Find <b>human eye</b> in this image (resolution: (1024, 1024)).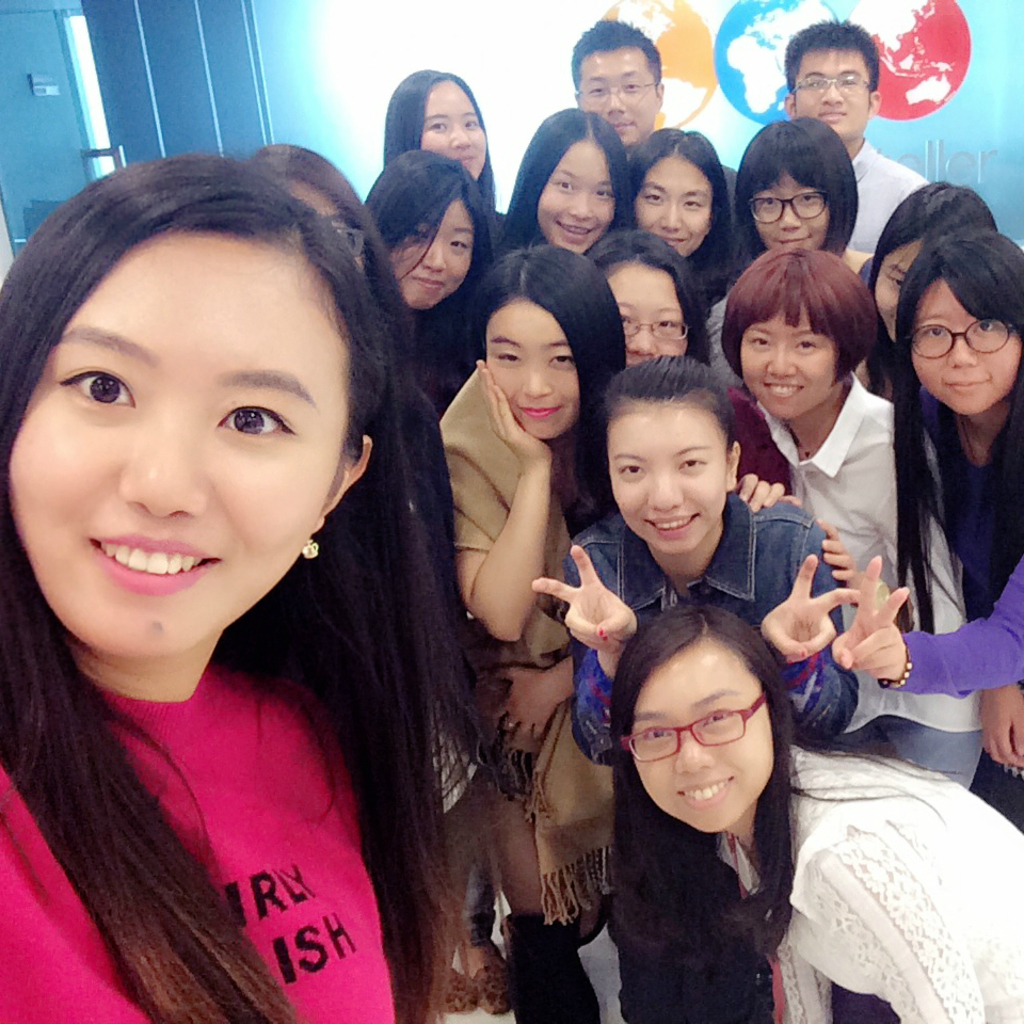
Rect(426, 116, 451, 134).
